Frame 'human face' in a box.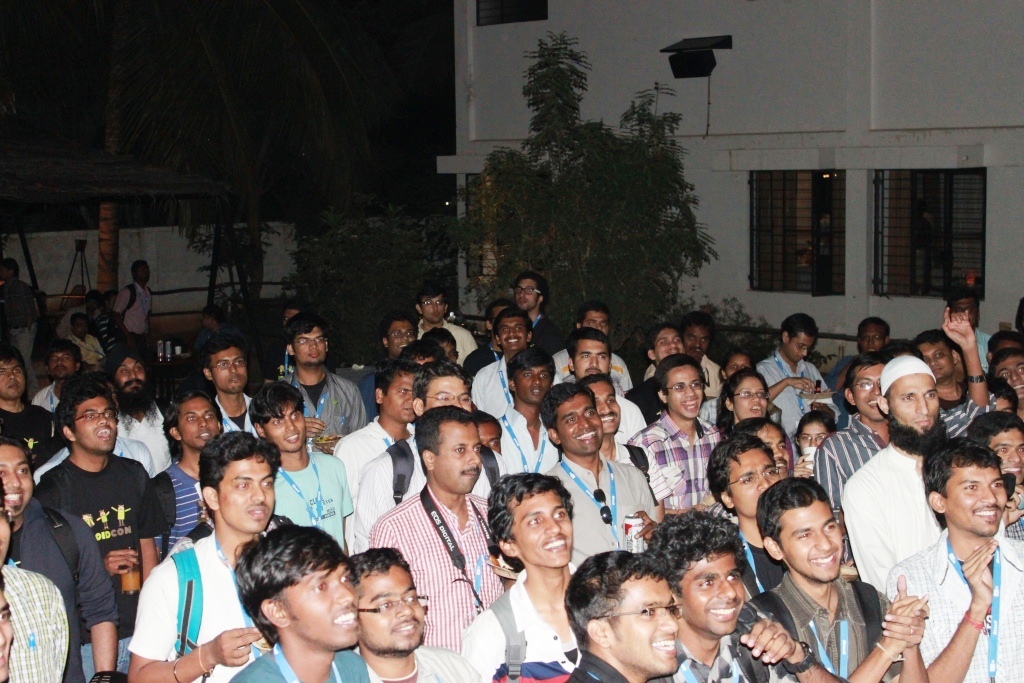
box=[496, 318, 530, 354].
